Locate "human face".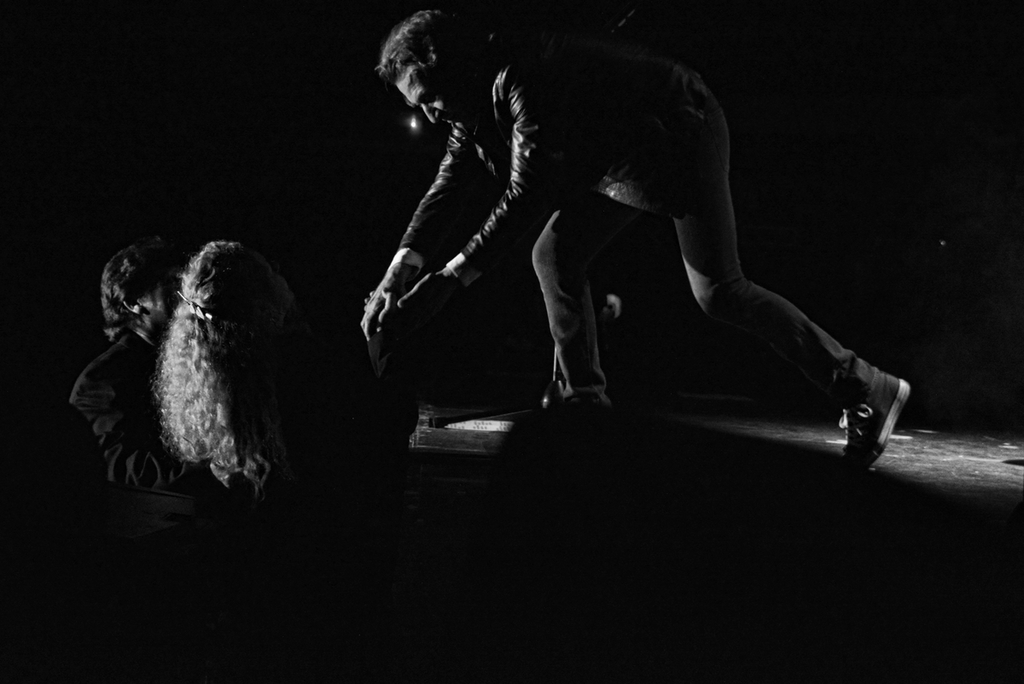
Bounding box: crop(397, 66, 479, 132).
